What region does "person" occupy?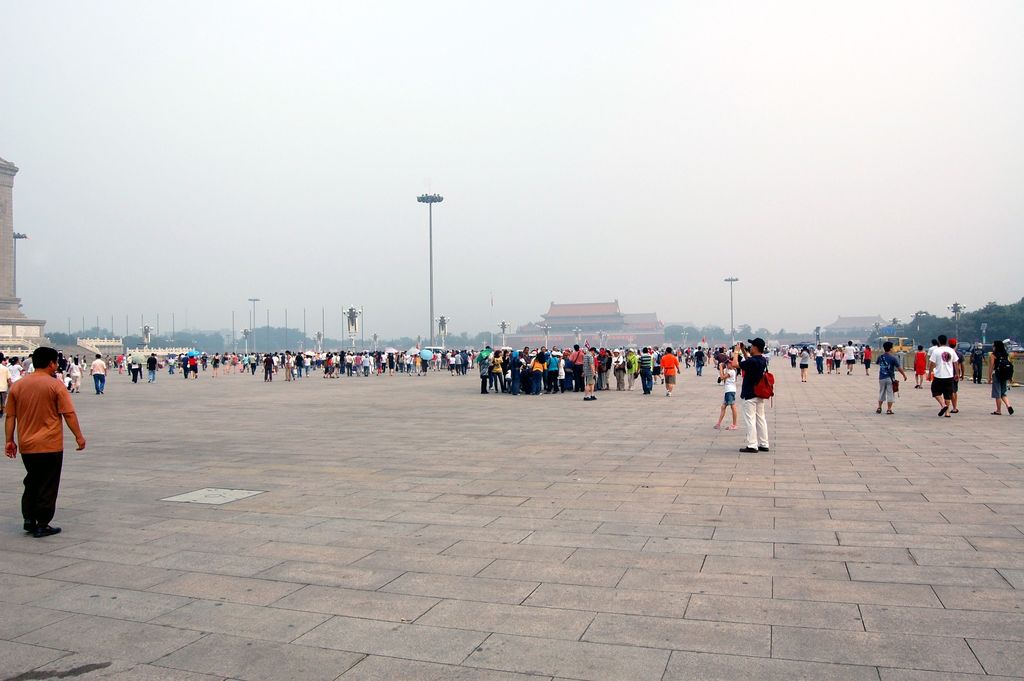
[131, 357, 140, 382].
